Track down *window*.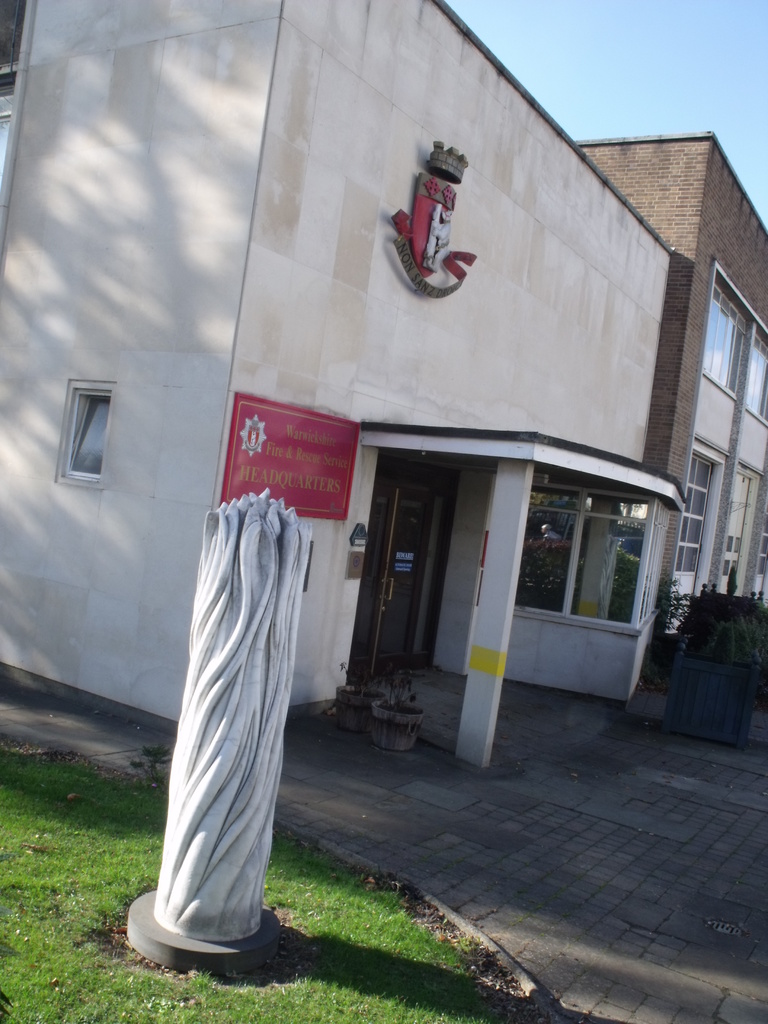
Tracked to [737, 338, 767, 413].
